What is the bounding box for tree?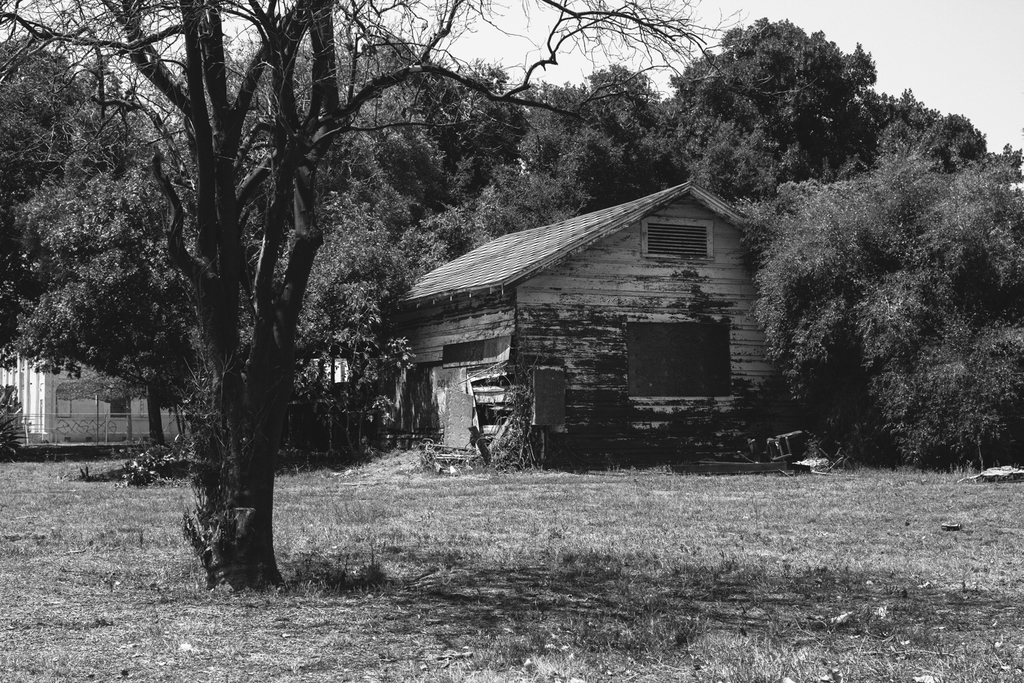
0, 0, 821, 599.
